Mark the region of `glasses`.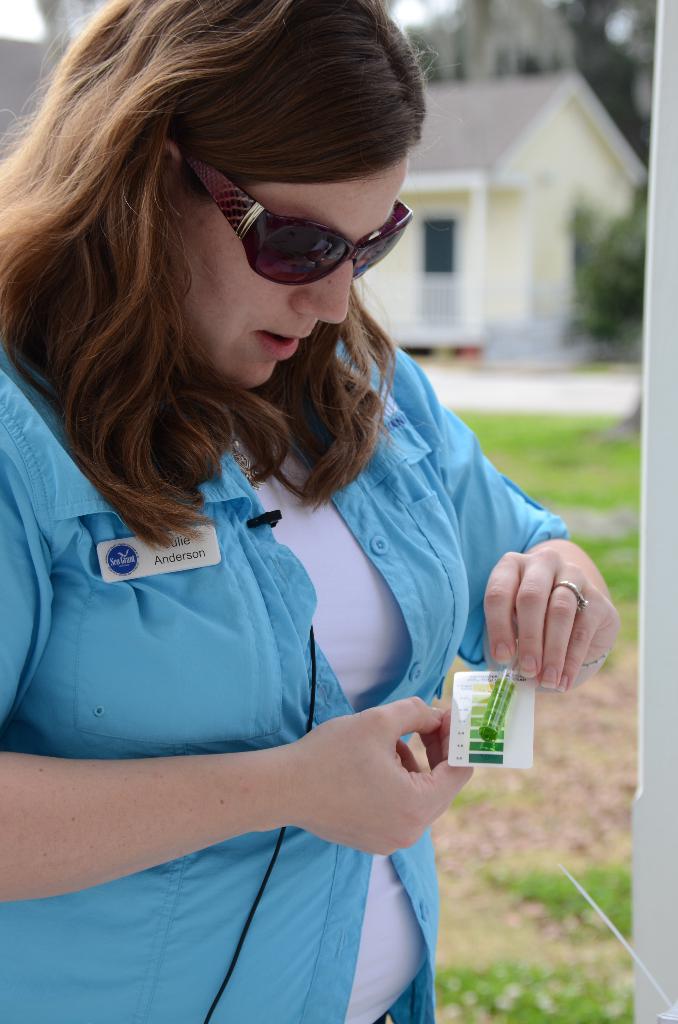
Region: region(179, 143, 416, 289).
